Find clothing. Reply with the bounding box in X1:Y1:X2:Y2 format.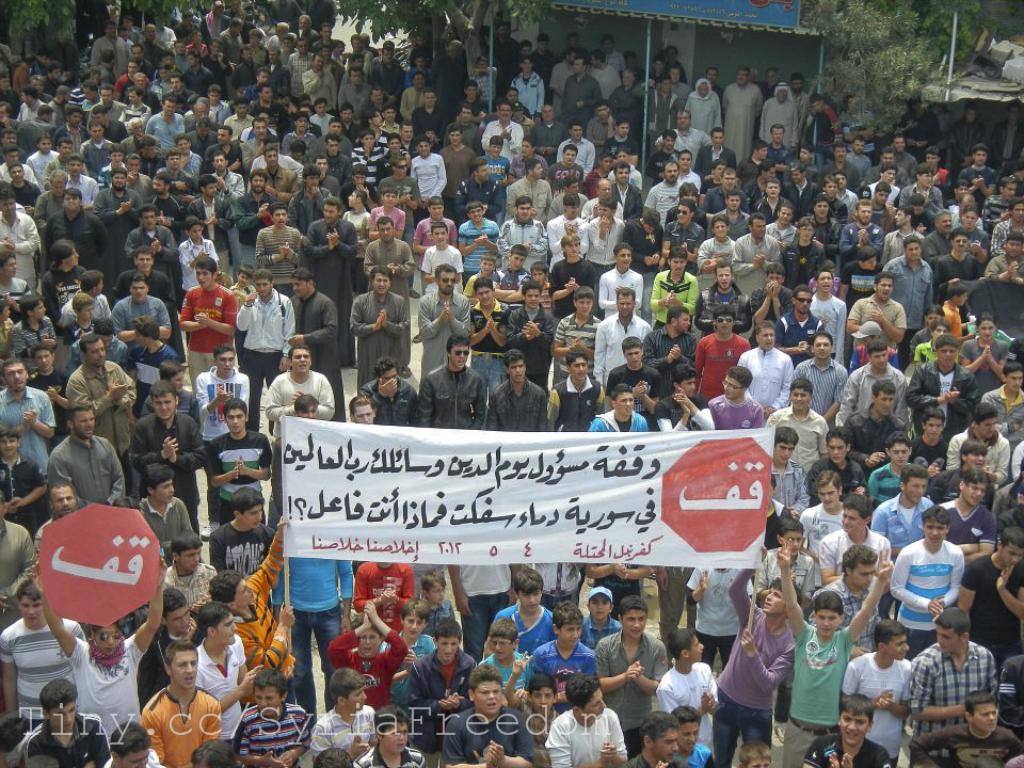
668:221:706:256.
